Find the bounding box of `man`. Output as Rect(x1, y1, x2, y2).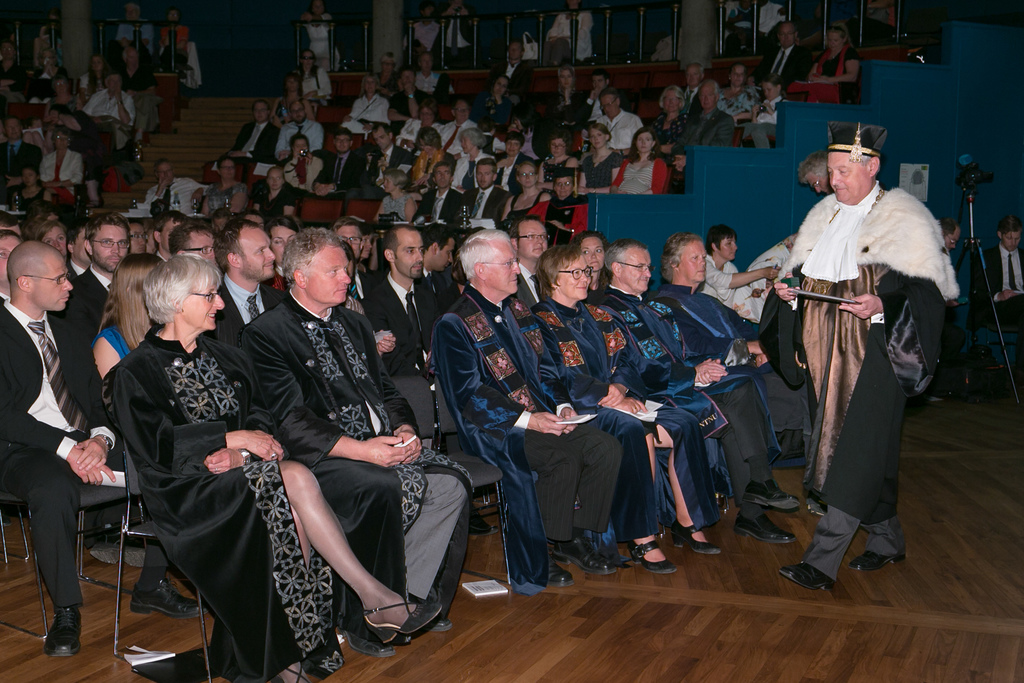
Rect(385, 65, 438, 132).
